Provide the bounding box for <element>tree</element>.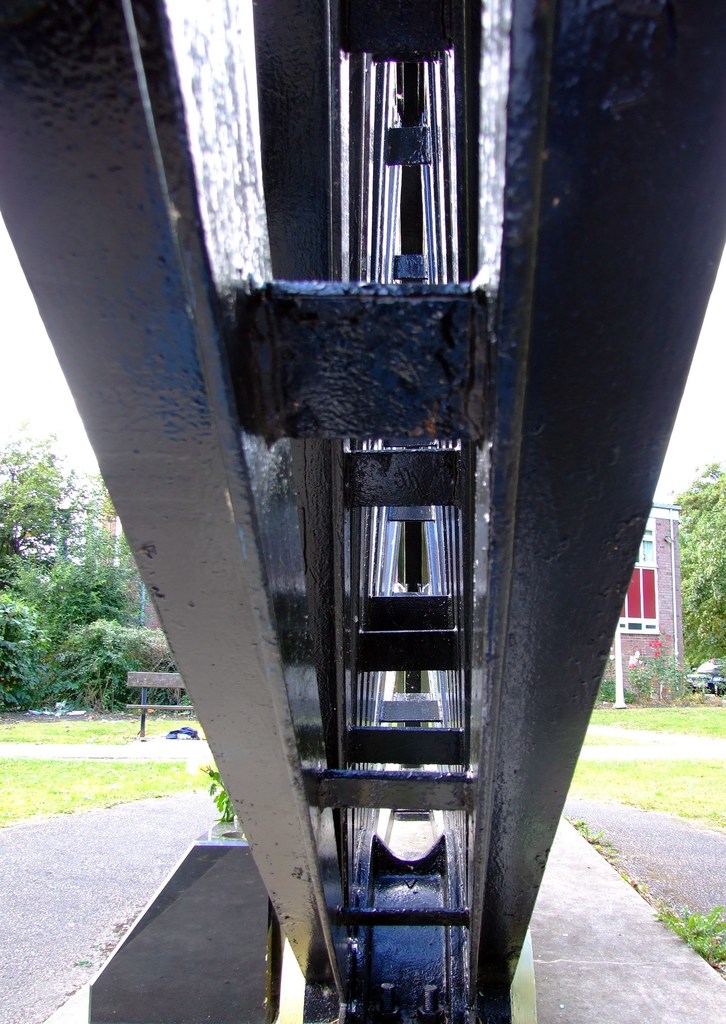
l=7, t=427, r=129, b=719.
